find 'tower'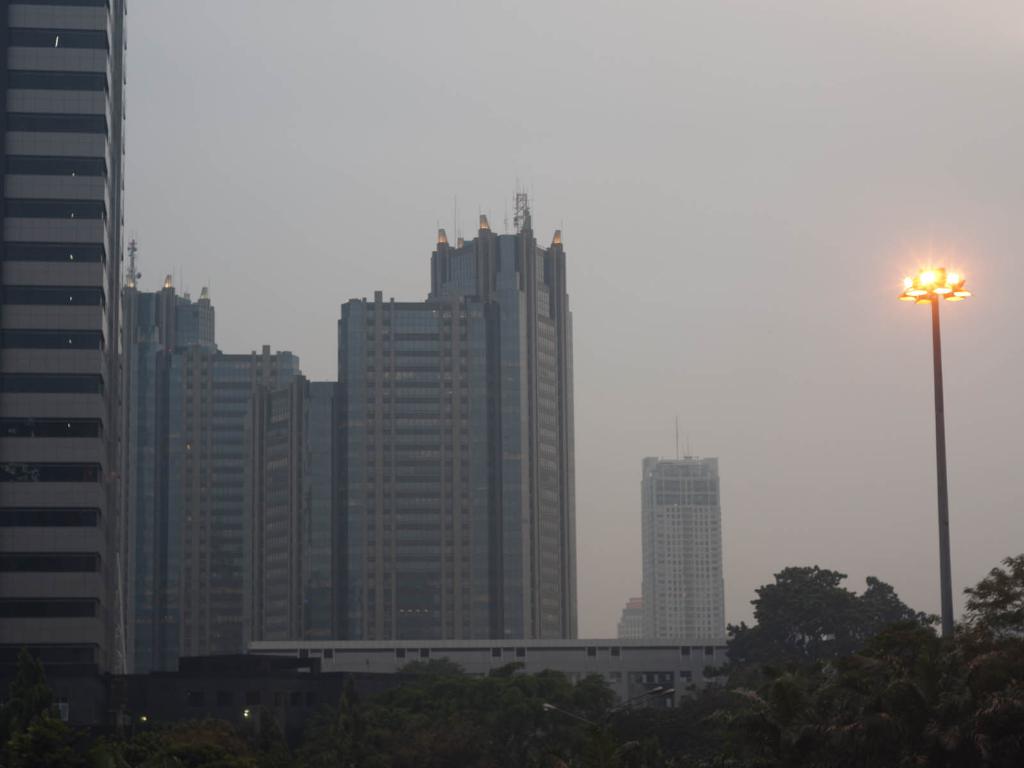
[left=262, top=166, right=584, bottom=671]
